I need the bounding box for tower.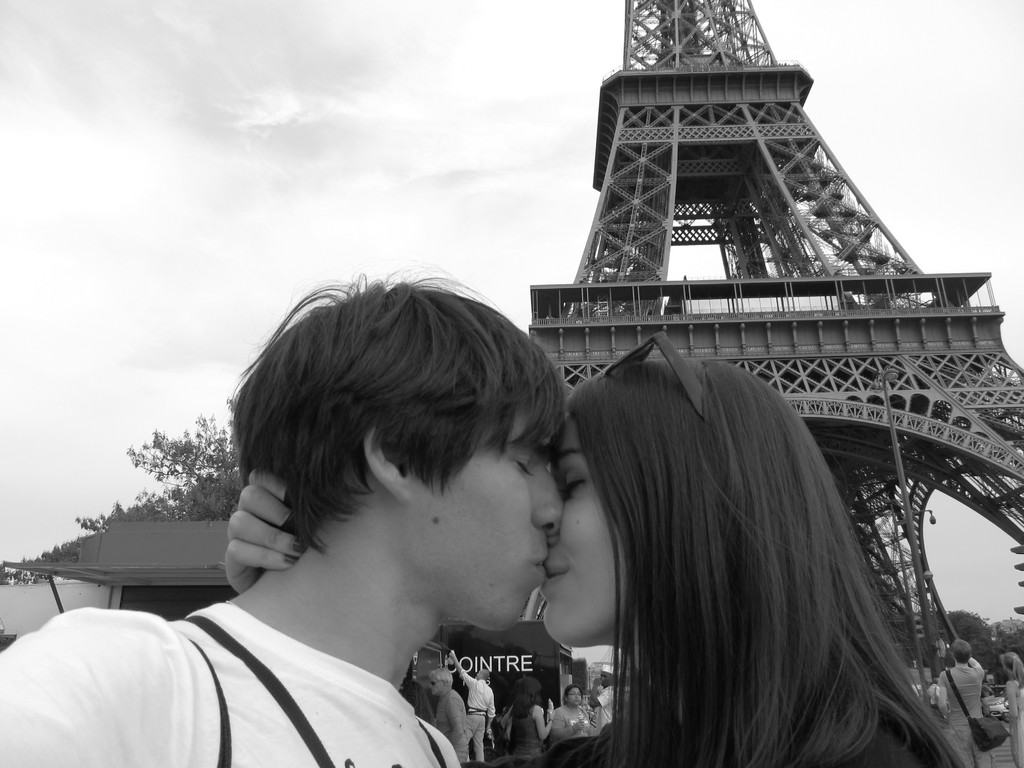
Here it is: 516 10 988 409.
